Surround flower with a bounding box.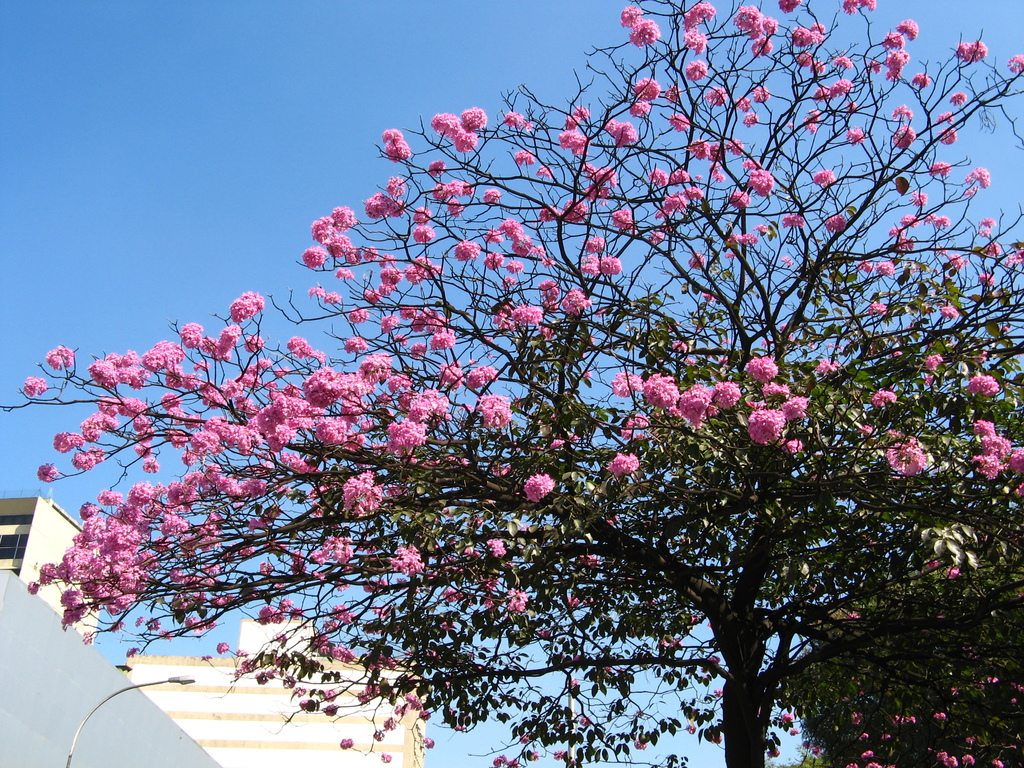
<box>680,0,717,28</box>.
